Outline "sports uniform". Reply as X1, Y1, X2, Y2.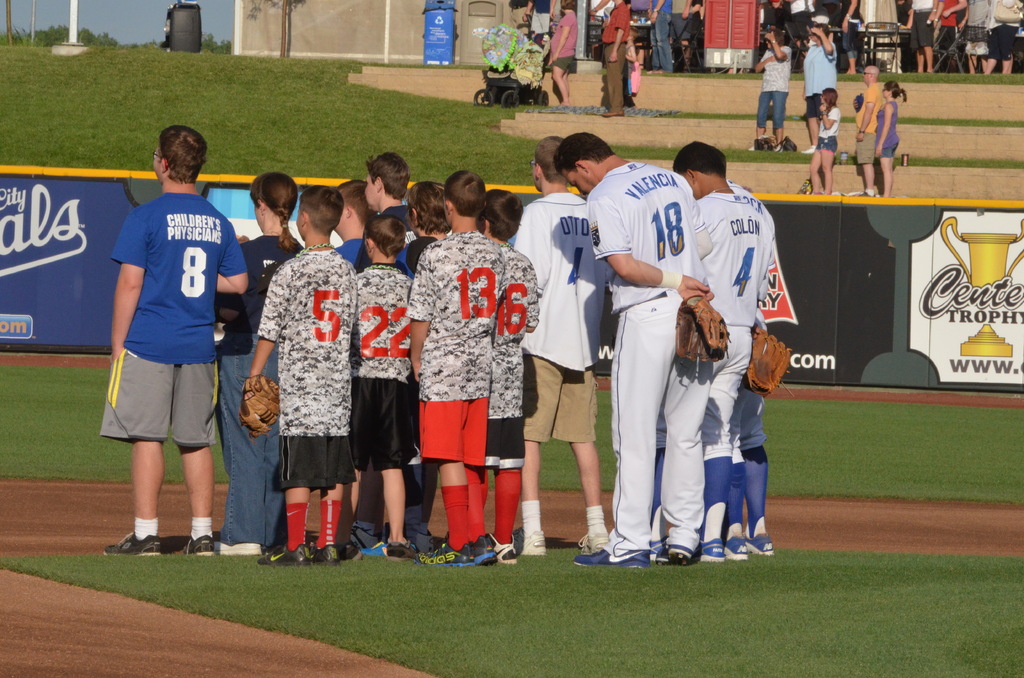
342, 254, 415, 483.
